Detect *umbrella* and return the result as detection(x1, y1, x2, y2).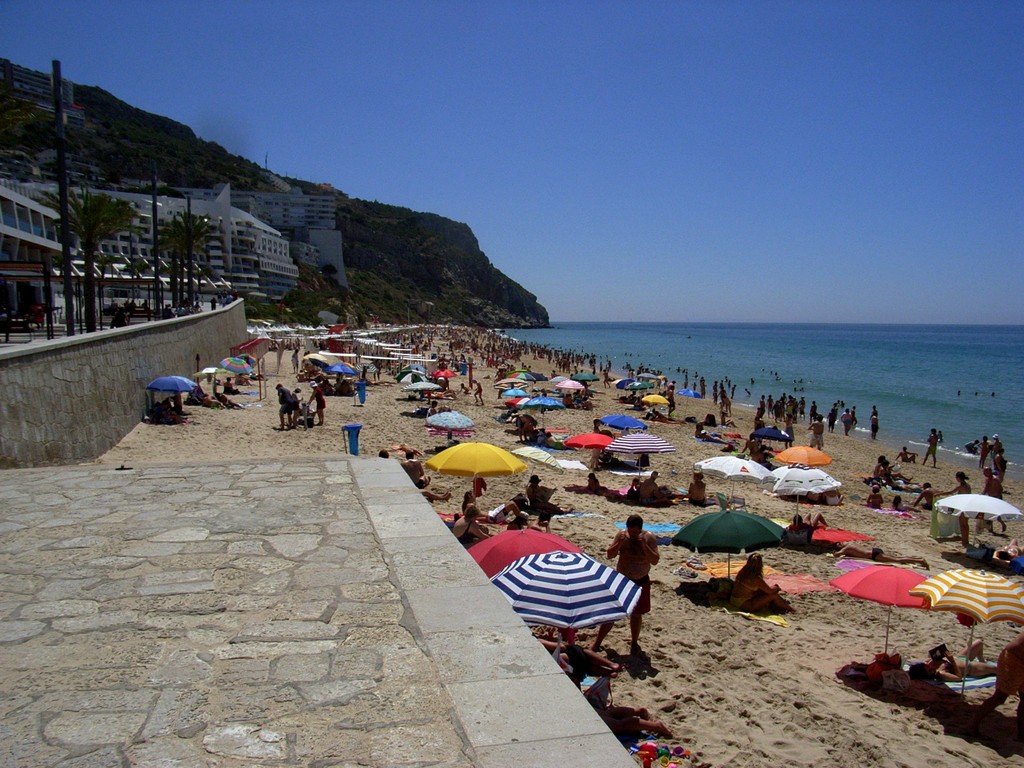
detection(828, 566, 943, 653).
